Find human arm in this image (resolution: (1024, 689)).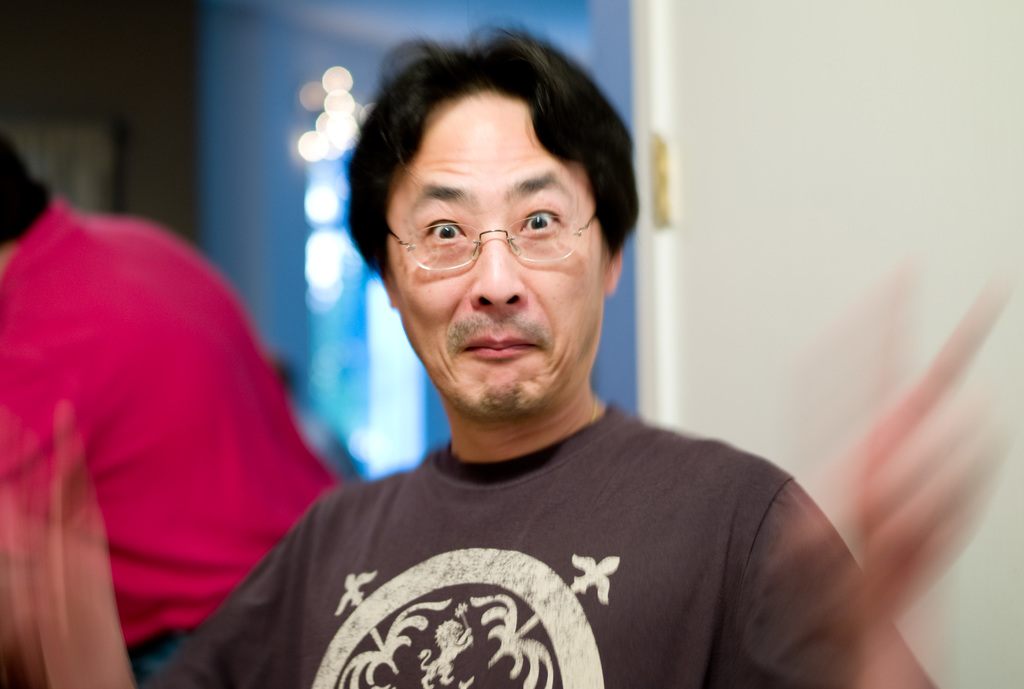
l=728, t=430, r=1015, b=688.
